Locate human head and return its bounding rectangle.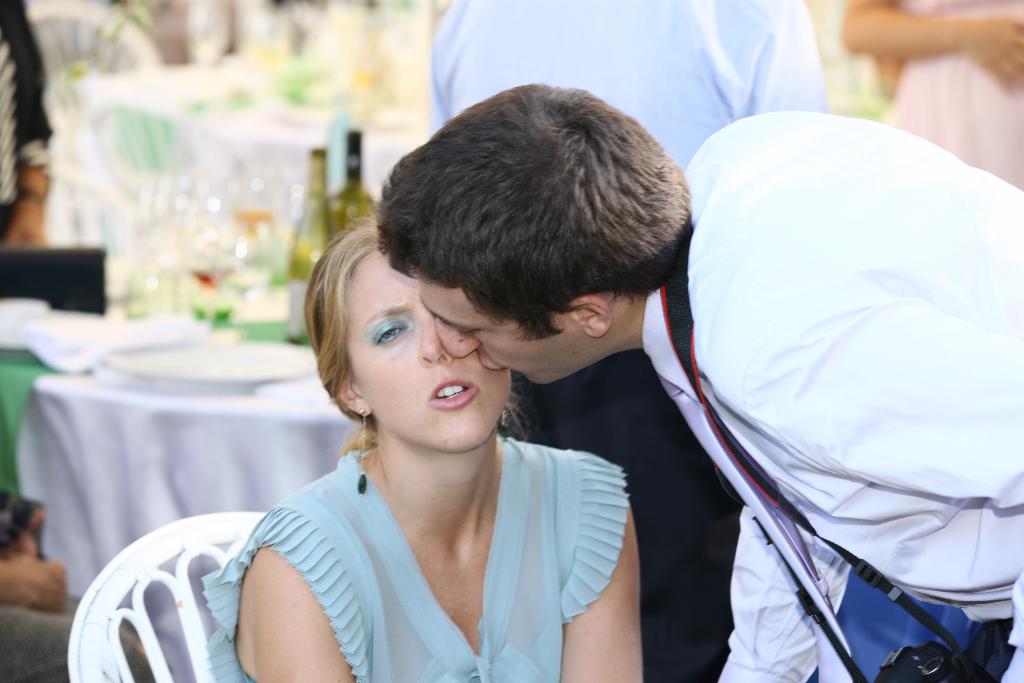
select_region(312, 220, 523, 435).
